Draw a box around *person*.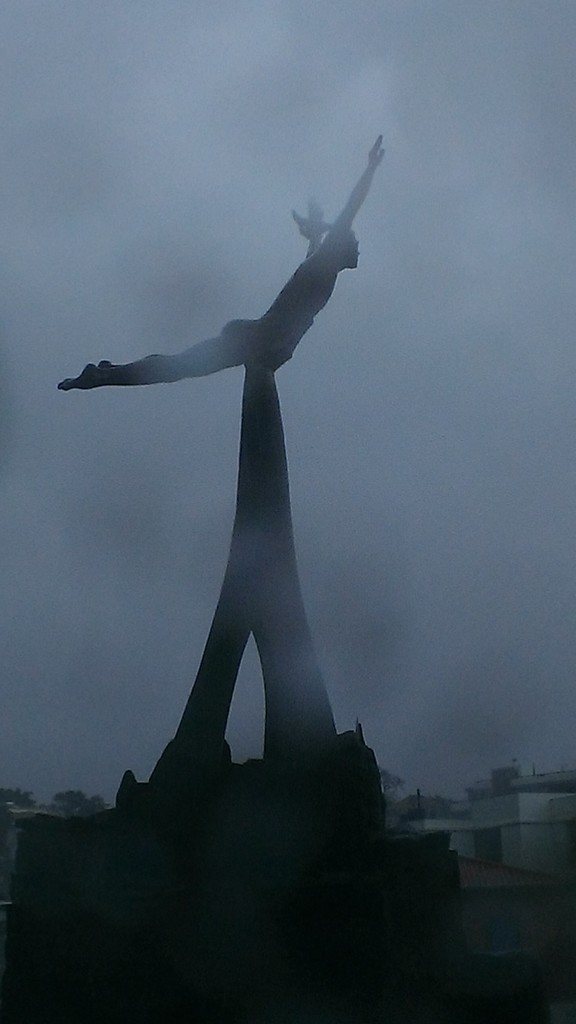
l=55, t=133, r=387, b=393.
